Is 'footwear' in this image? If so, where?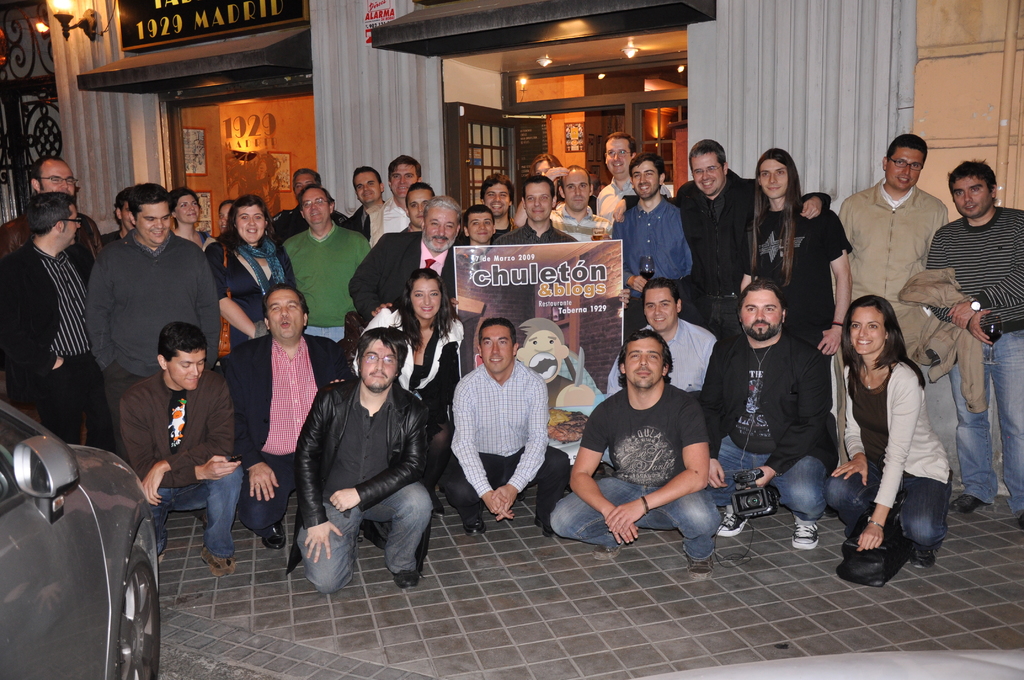
Yes, at 200:545:234:579.
